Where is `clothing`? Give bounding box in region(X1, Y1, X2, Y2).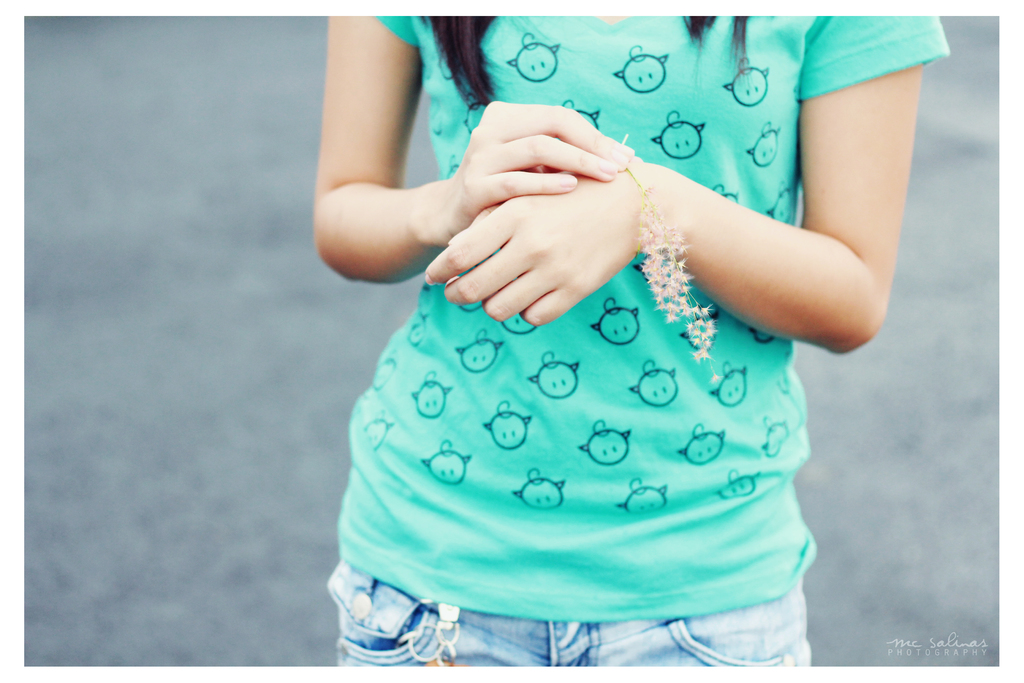
region(378, 8, 952, 623).
